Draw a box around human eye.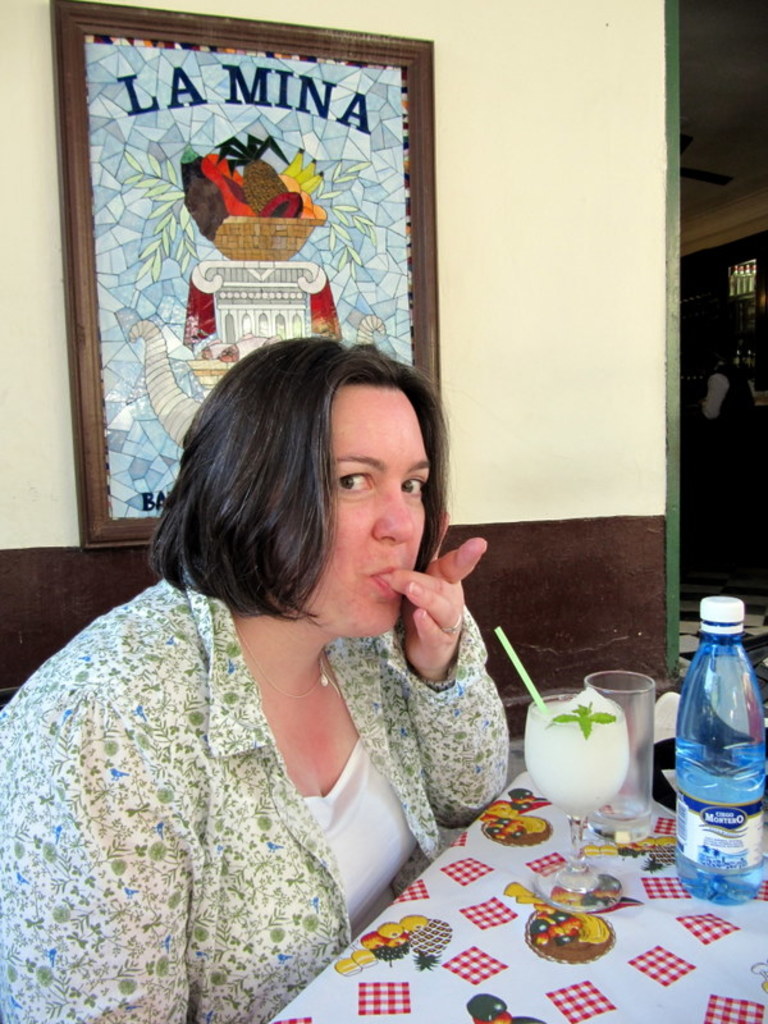
<bbox>324, 470, 376, 506</bbox>.
